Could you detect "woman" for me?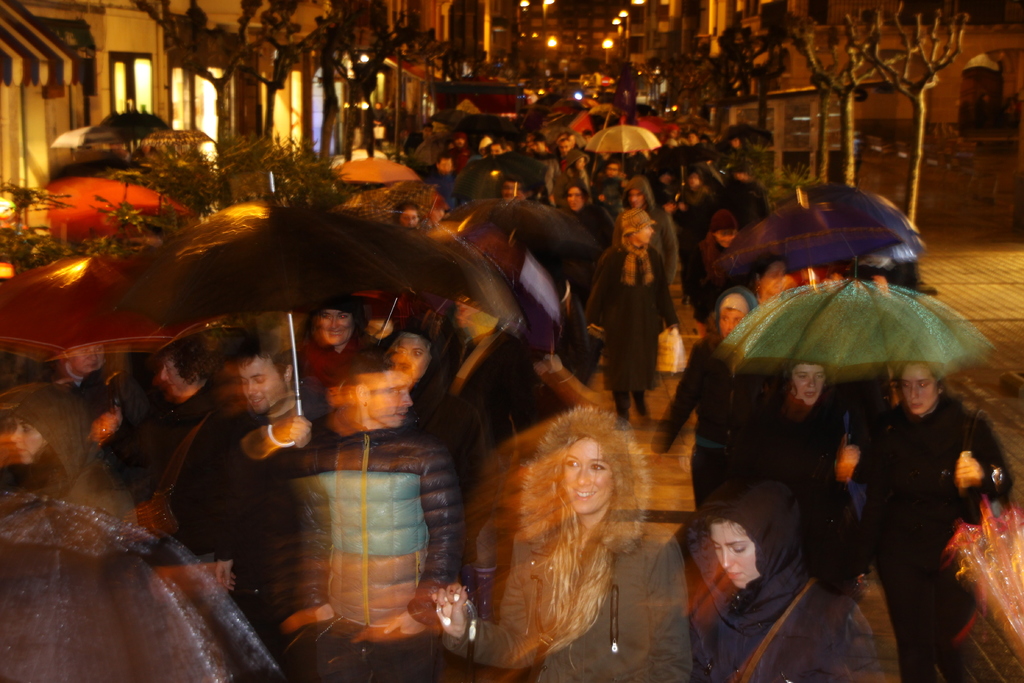
Detection result: [x1=278, y1=296, x2=391, y2=418].
